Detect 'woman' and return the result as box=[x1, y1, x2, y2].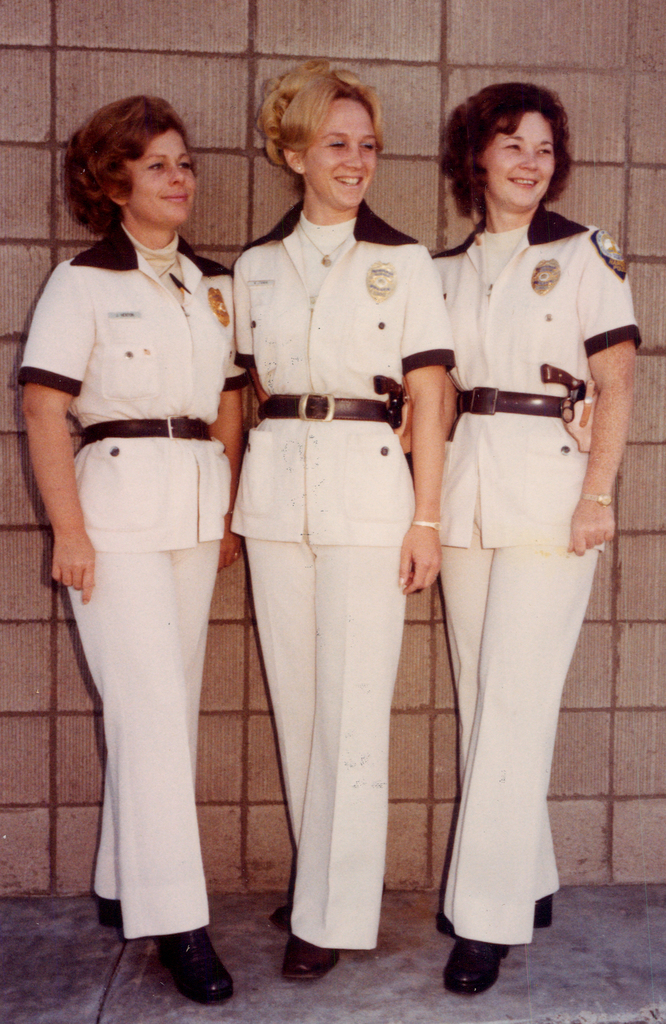
box=[219, 74, 447, 1004].
